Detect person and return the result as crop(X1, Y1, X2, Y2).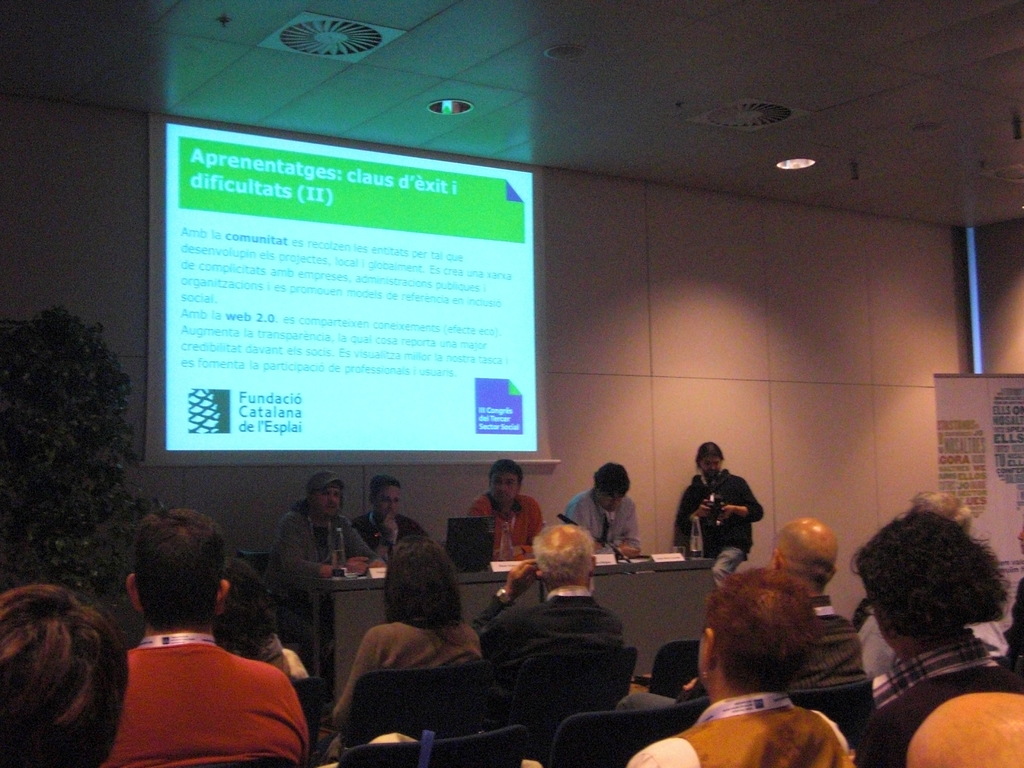
crop(860, 505, 1023, 767).
